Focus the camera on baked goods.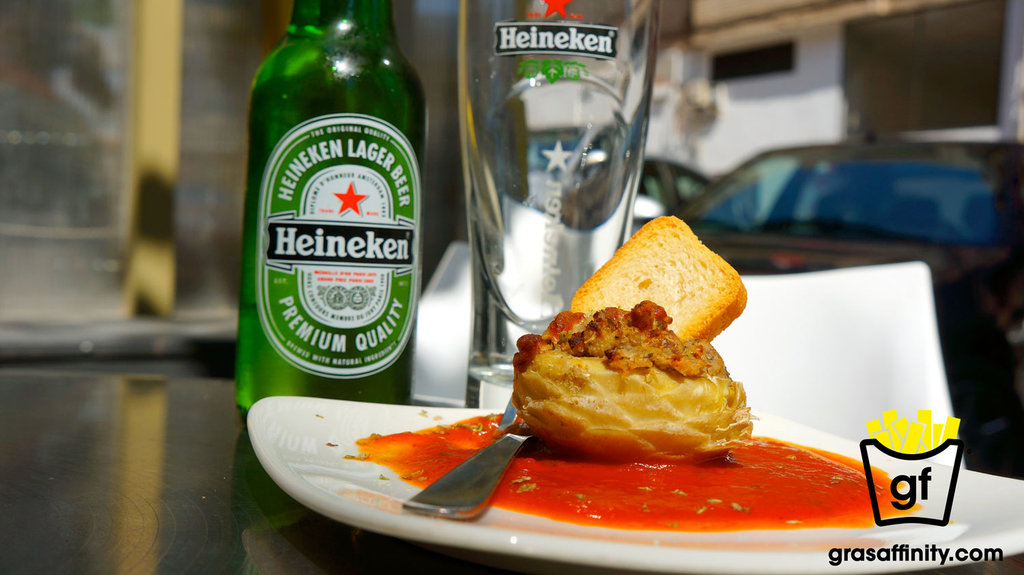
Focus region: left=509, top=212, right=756, bottom=463.
